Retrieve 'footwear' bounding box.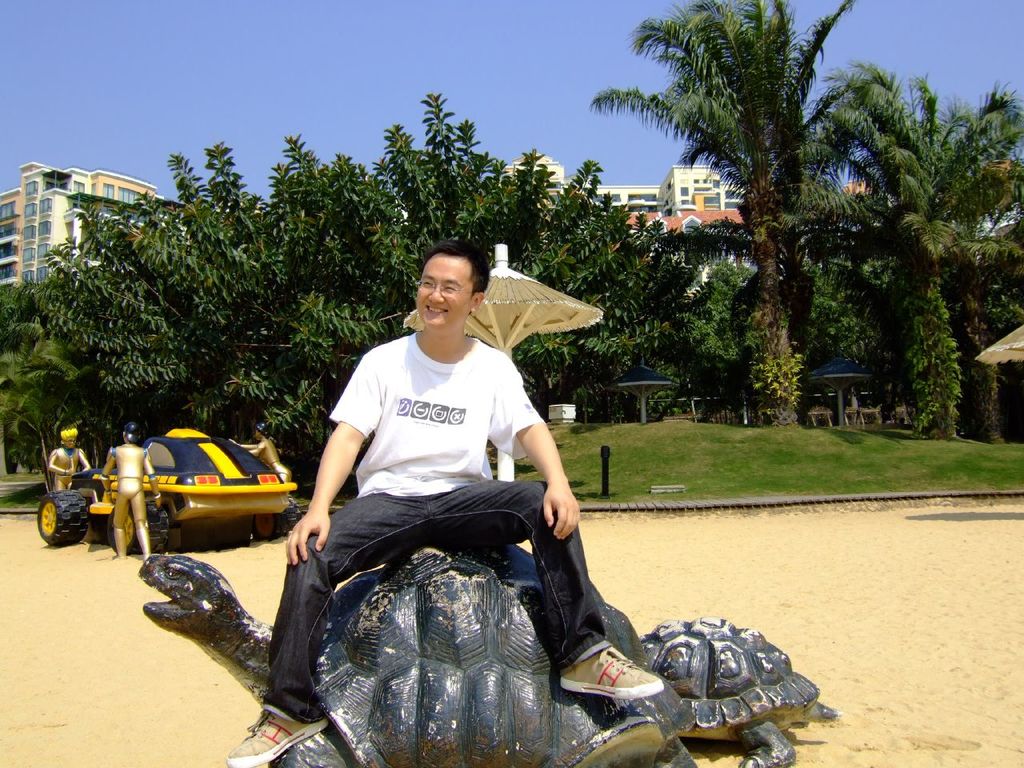
Bounding box: select_region(230, 710, 330, 767).
